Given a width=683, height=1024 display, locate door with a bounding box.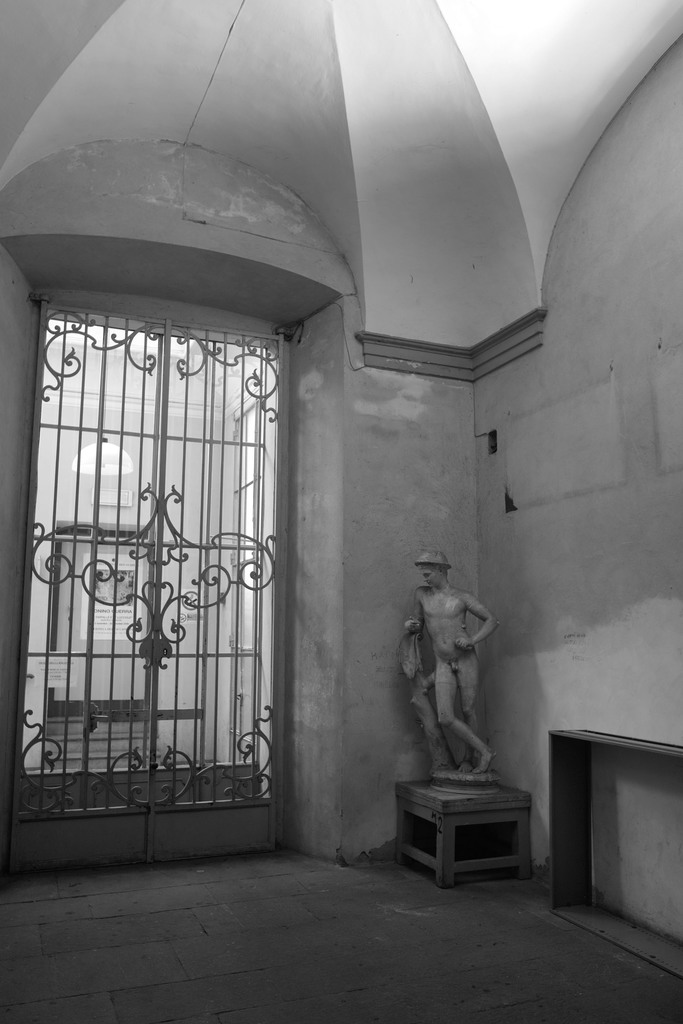
Located: rect(47, 531, 148, 721).
